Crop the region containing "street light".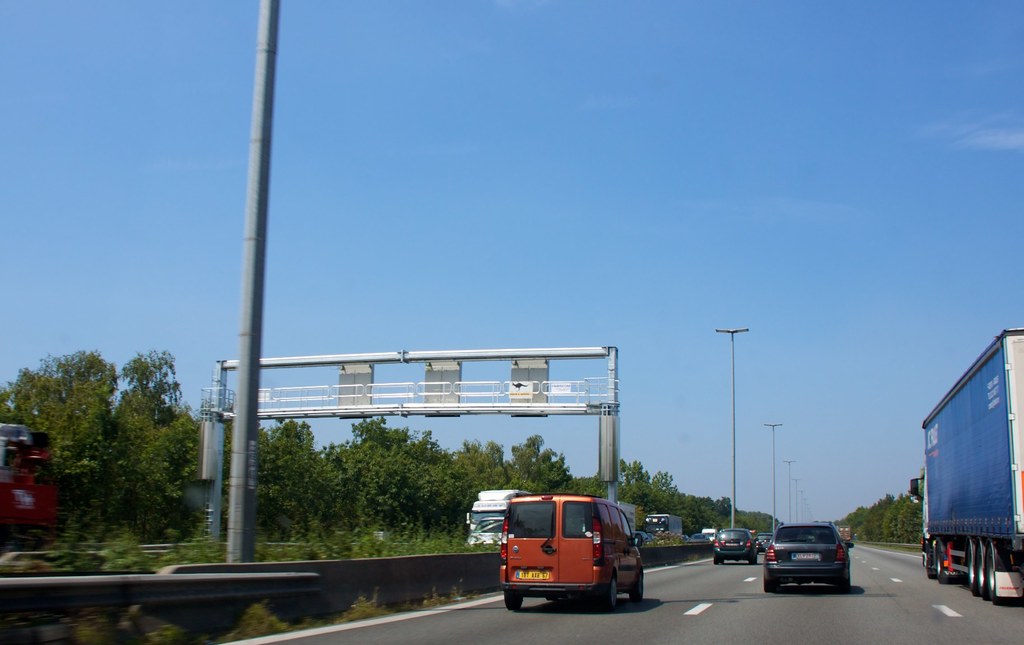
Crop region: BBox(764, 422, 780, 530).
